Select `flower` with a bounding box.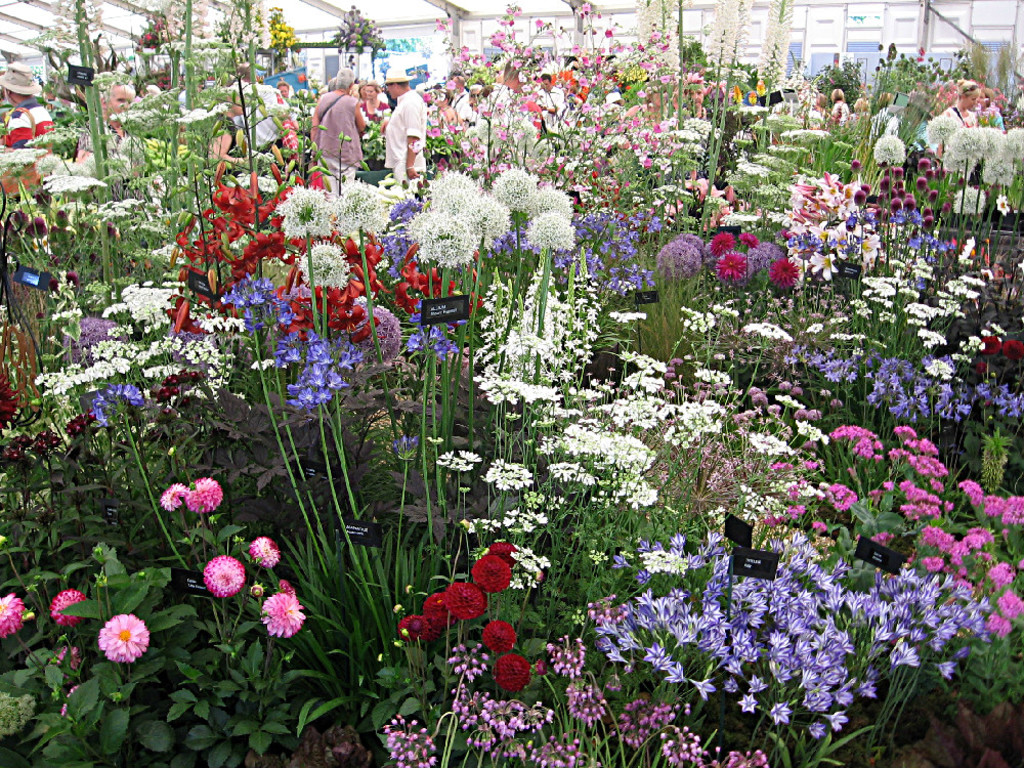
Rect(51, 589, 87, 631).
